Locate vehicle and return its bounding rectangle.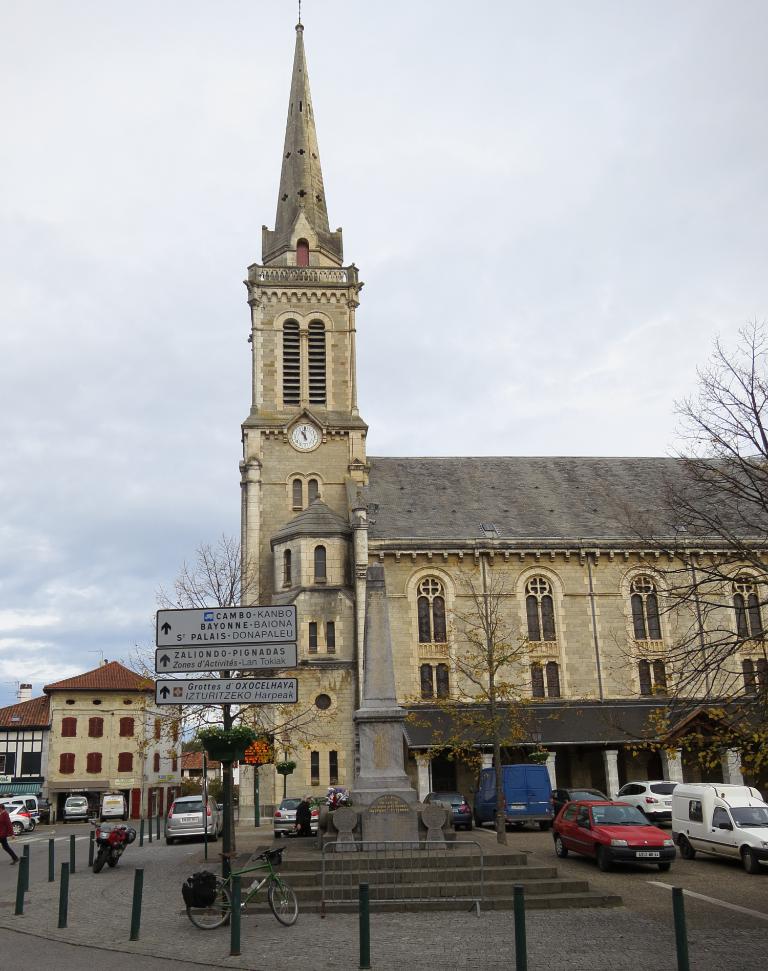
left=557, top=787, right=607, bottom=810.
